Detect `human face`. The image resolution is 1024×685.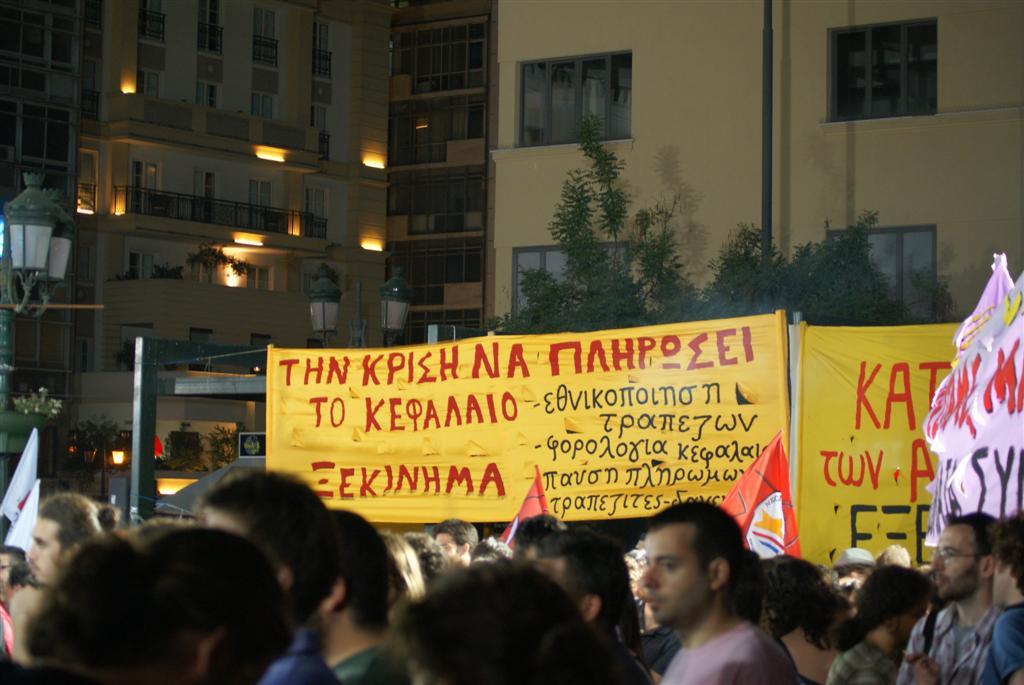
x1=26 y1=517 x2=56 y2=580.
